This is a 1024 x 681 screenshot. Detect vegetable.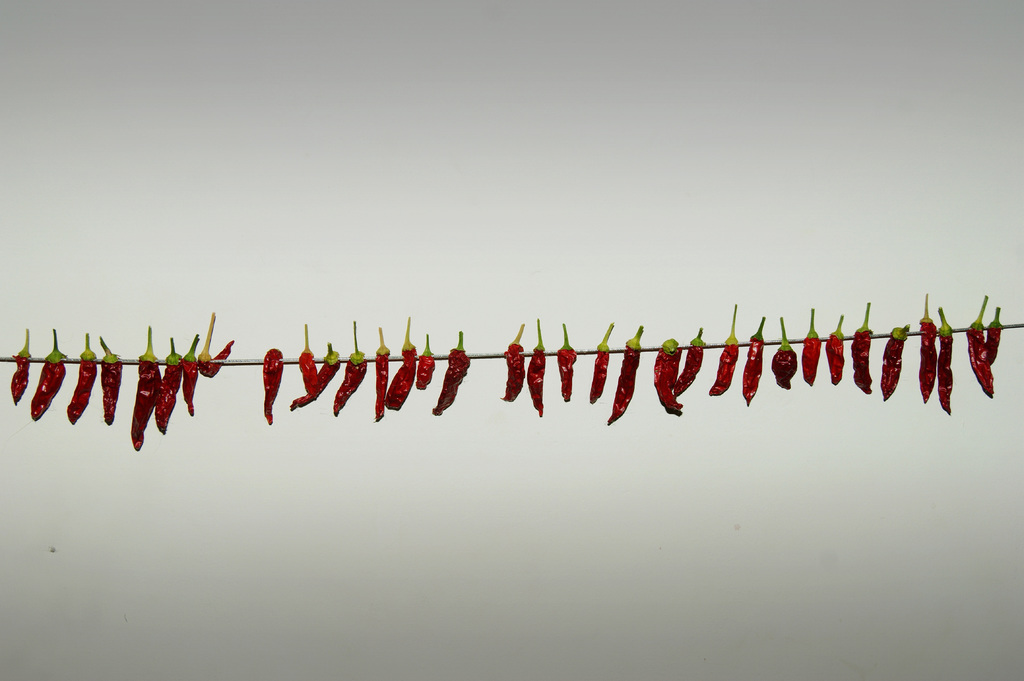
(left=744, top=316, right=769, bottom=404).
